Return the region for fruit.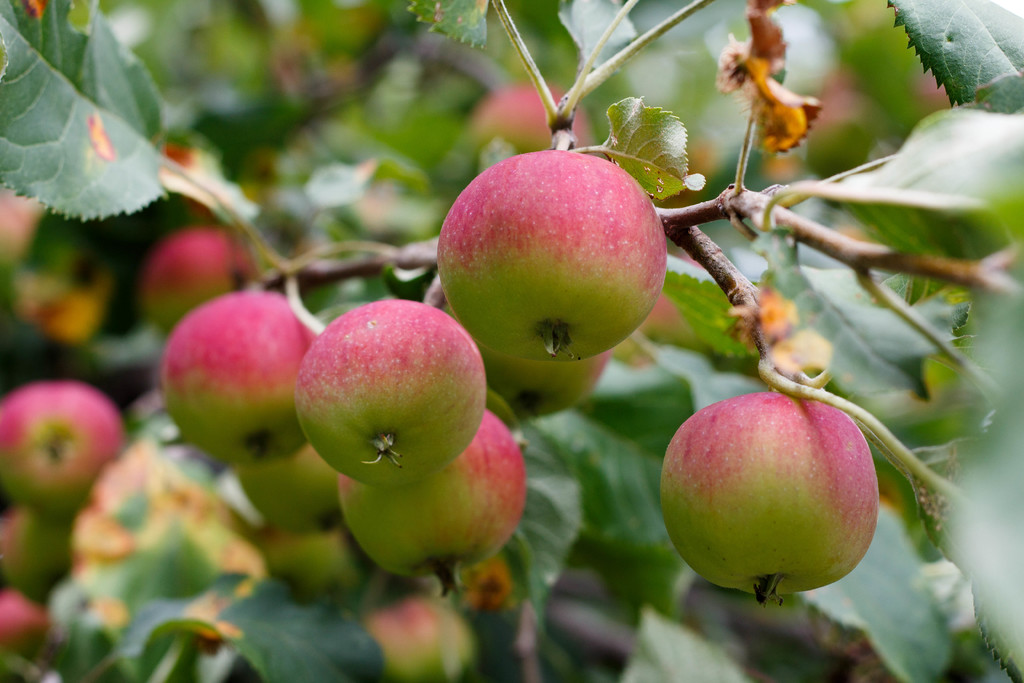
locate(438, 145, 670, 366).
